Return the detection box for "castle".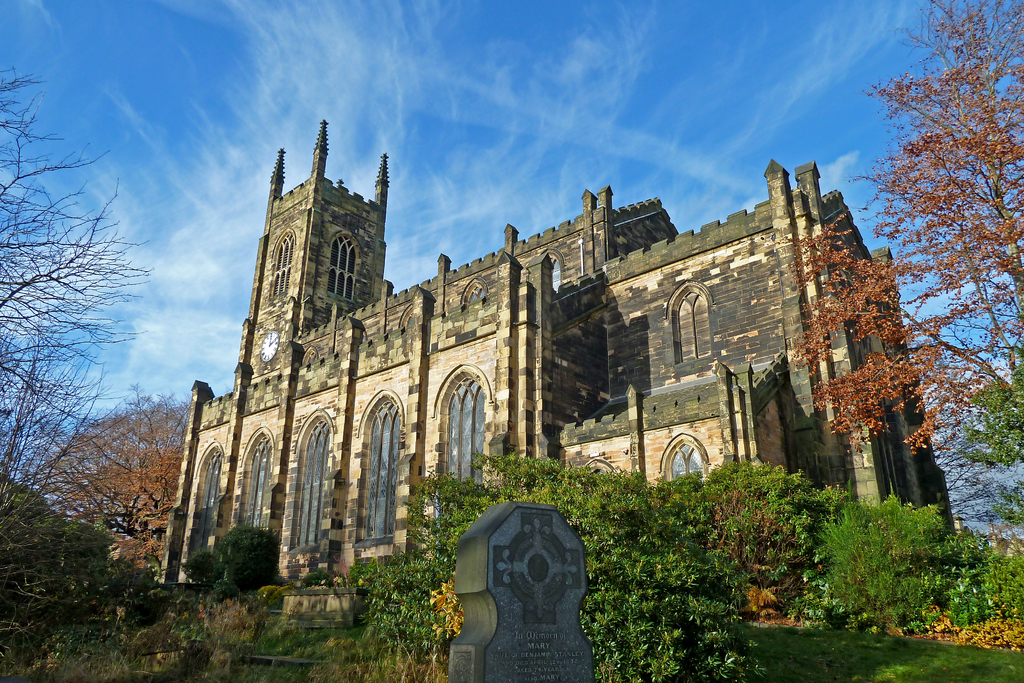
<bbox>160, 77, 962, 611</bbox>.
